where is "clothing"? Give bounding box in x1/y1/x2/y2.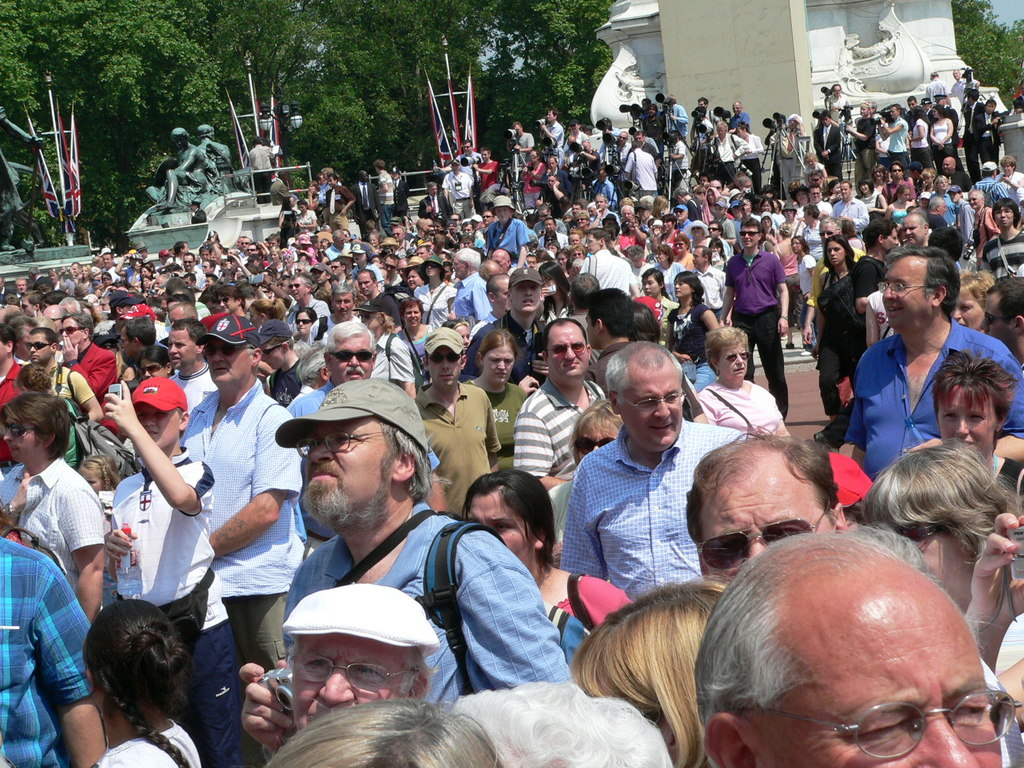
726/253/793/419.
